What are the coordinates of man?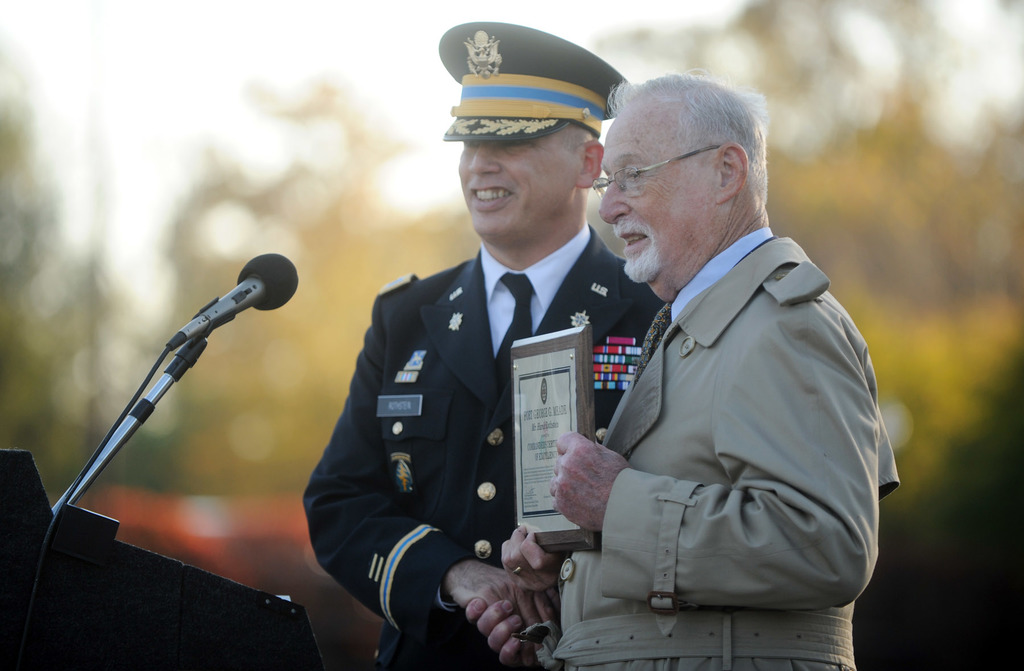
[301,25,664,670].
